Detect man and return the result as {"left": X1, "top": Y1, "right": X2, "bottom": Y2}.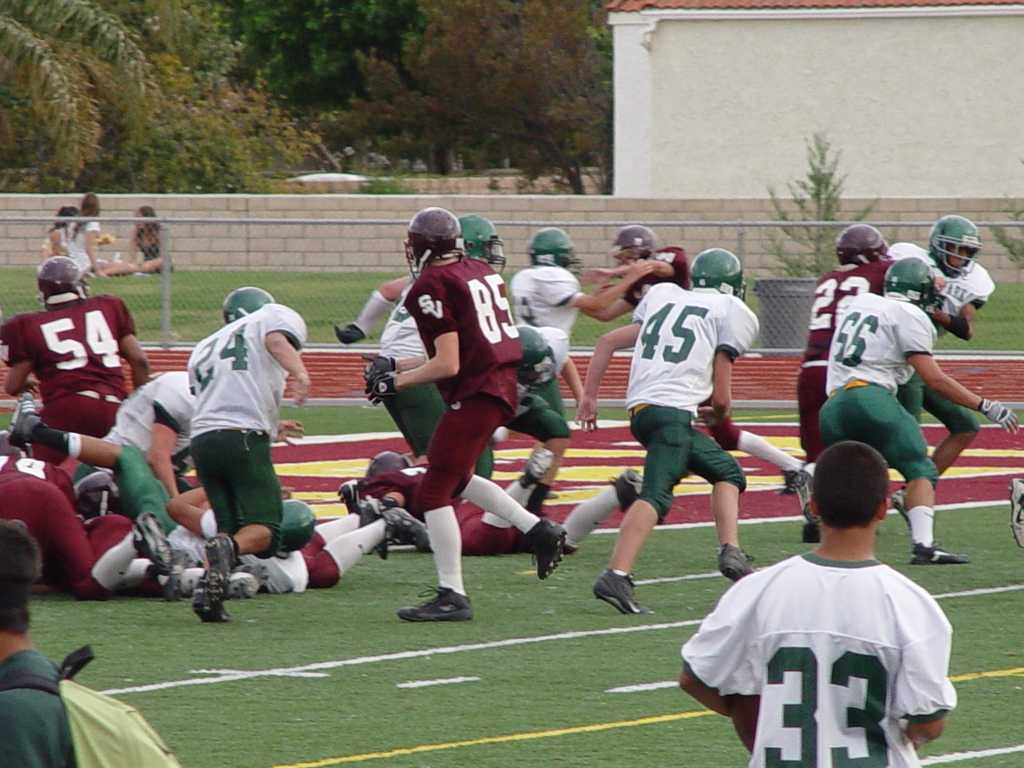
{"left": 506, "top": 322, "right": 585, "bottom": 515}.
